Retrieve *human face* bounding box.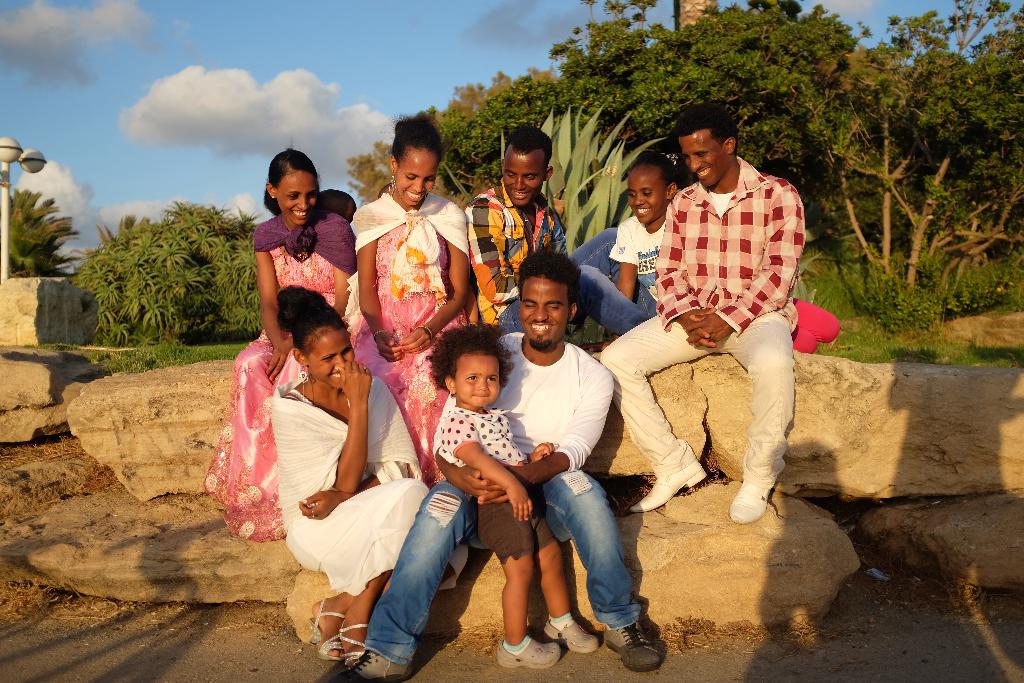
Bounding box: <box>397,148,439,207</box>.
